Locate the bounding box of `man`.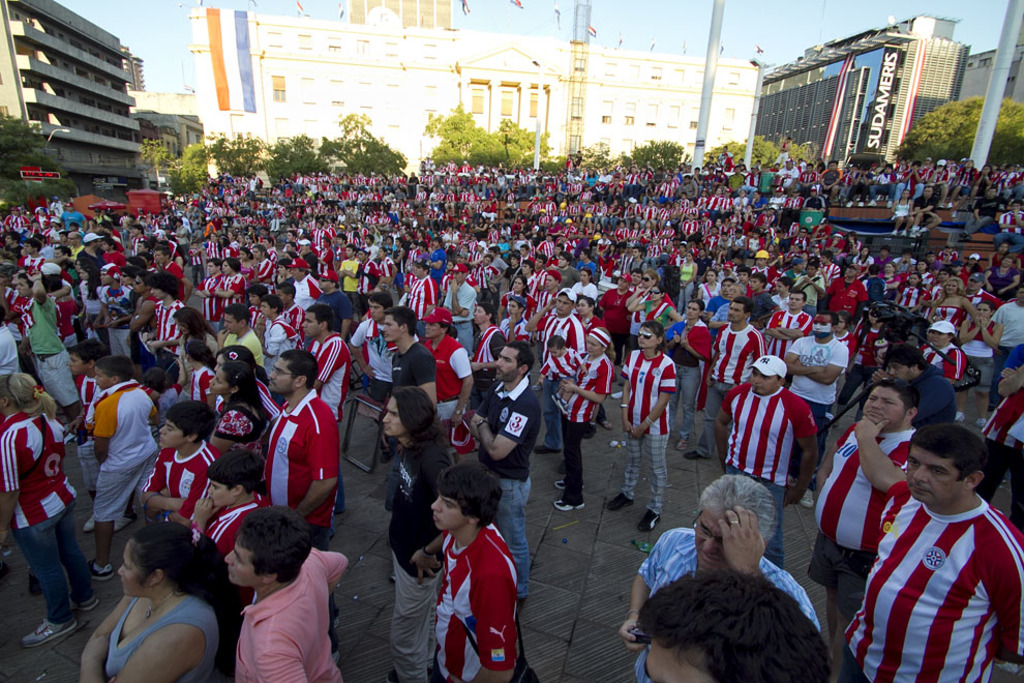
Bounding box: detection(223, 509, 352, 682).
